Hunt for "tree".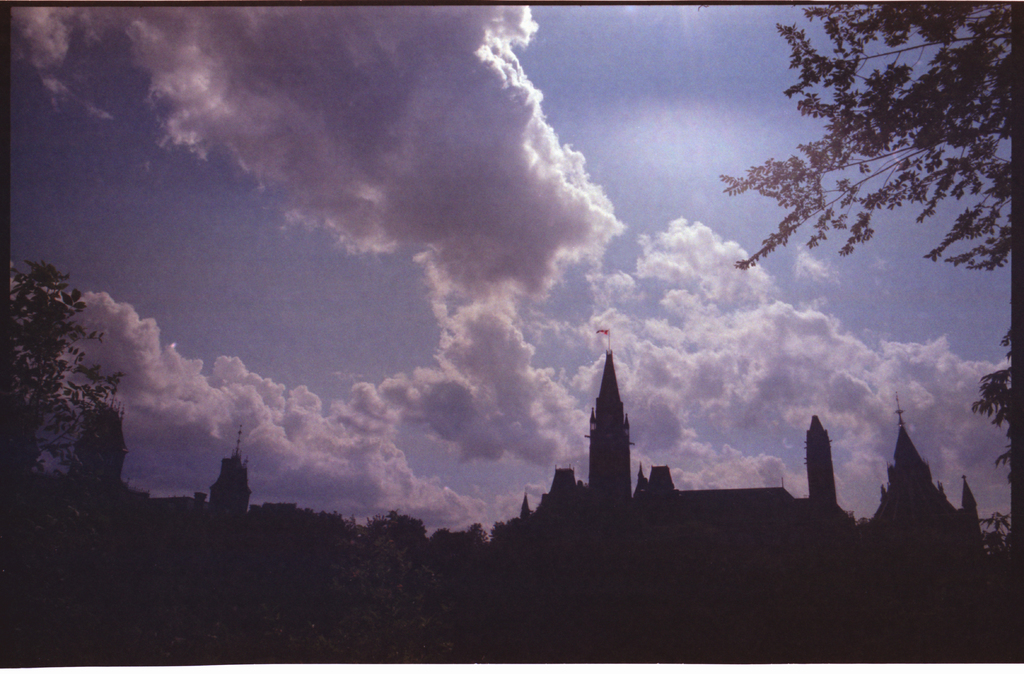
Hunted down at pyautogui.locateOnScreen(5, 246, 125, 463).
